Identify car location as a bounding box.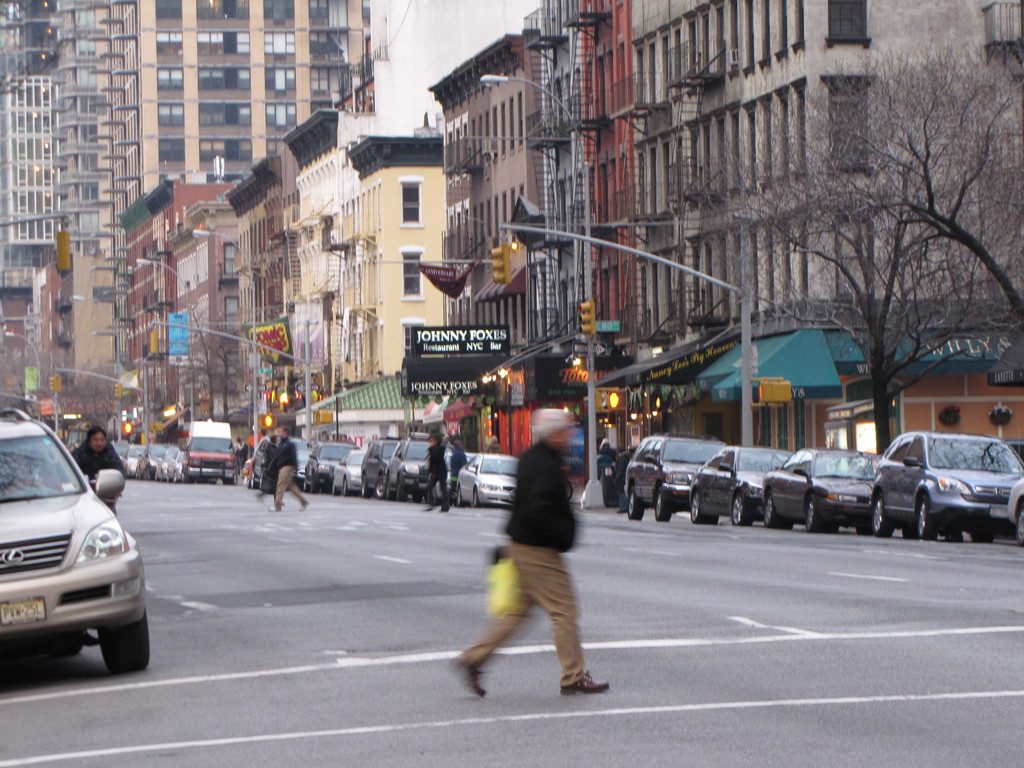
335, 449, 362, 502.
